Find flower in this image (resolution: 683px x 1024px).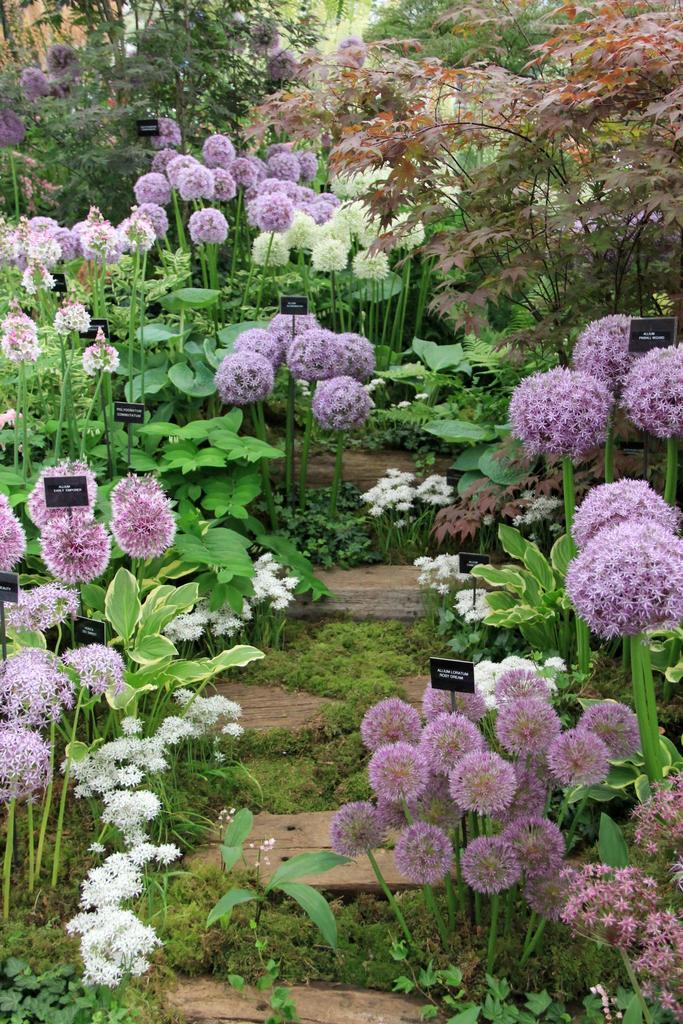
pyautogui.locateOnScreen(81, 344, 120, 378).
